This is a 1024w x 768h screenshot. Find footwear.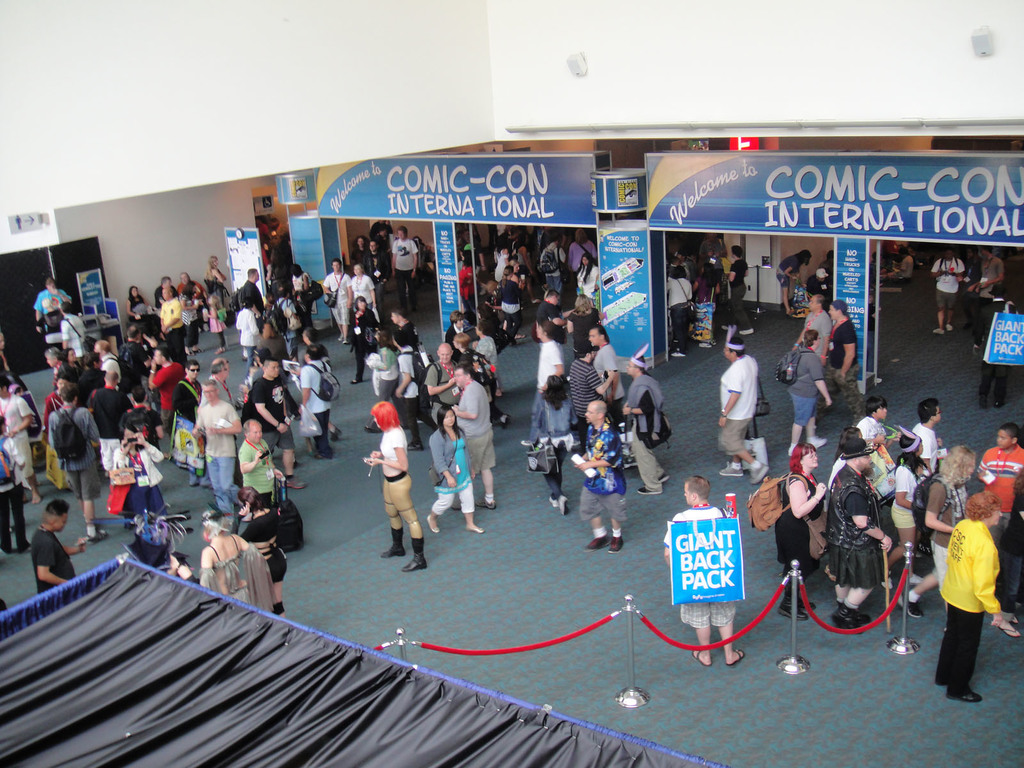
Bounding box: {"x1": 726, "y1": 648, "x2": 748, "y2": 668}.
